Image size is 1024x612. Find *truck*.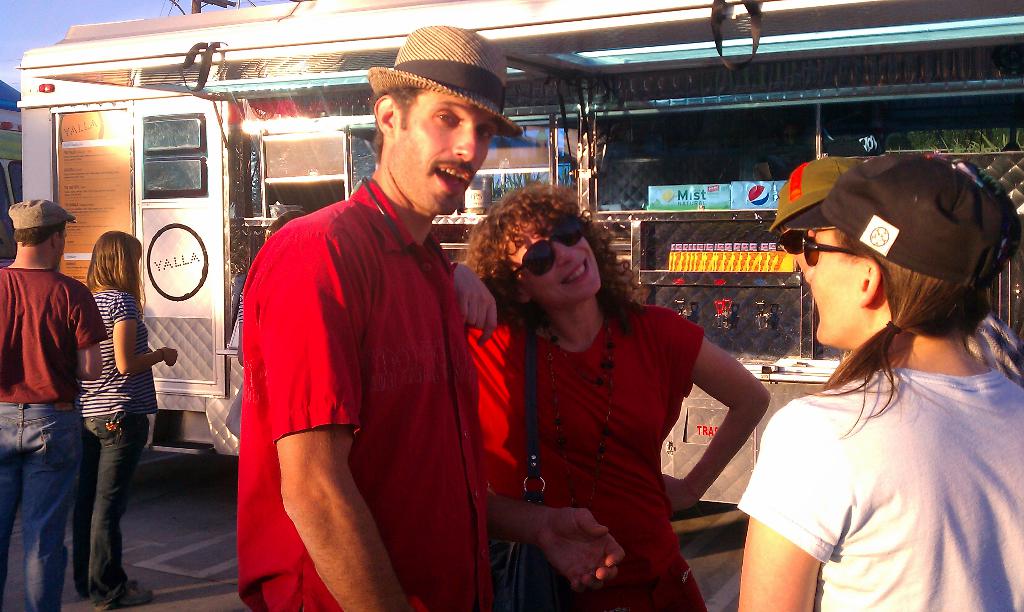
24,0,1023,522.
